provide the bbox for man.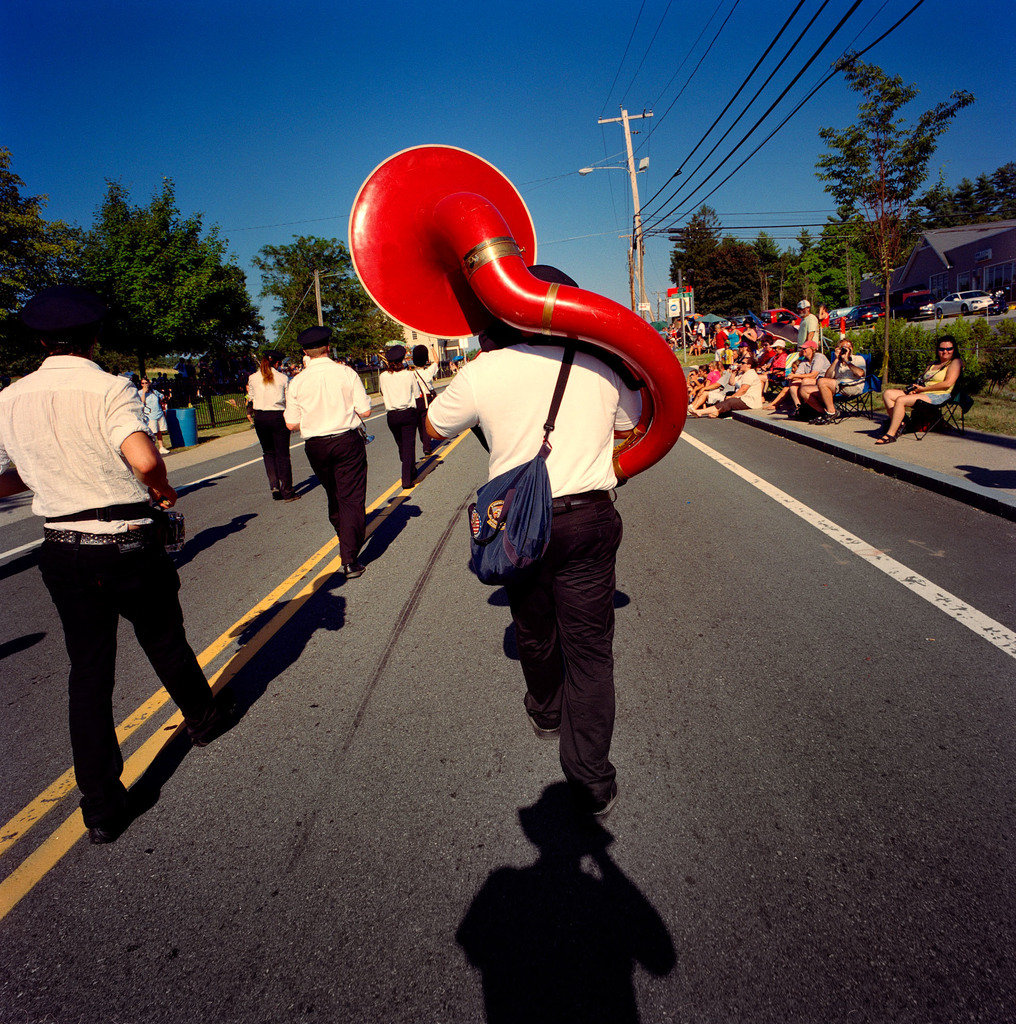
424,259,644,820.
